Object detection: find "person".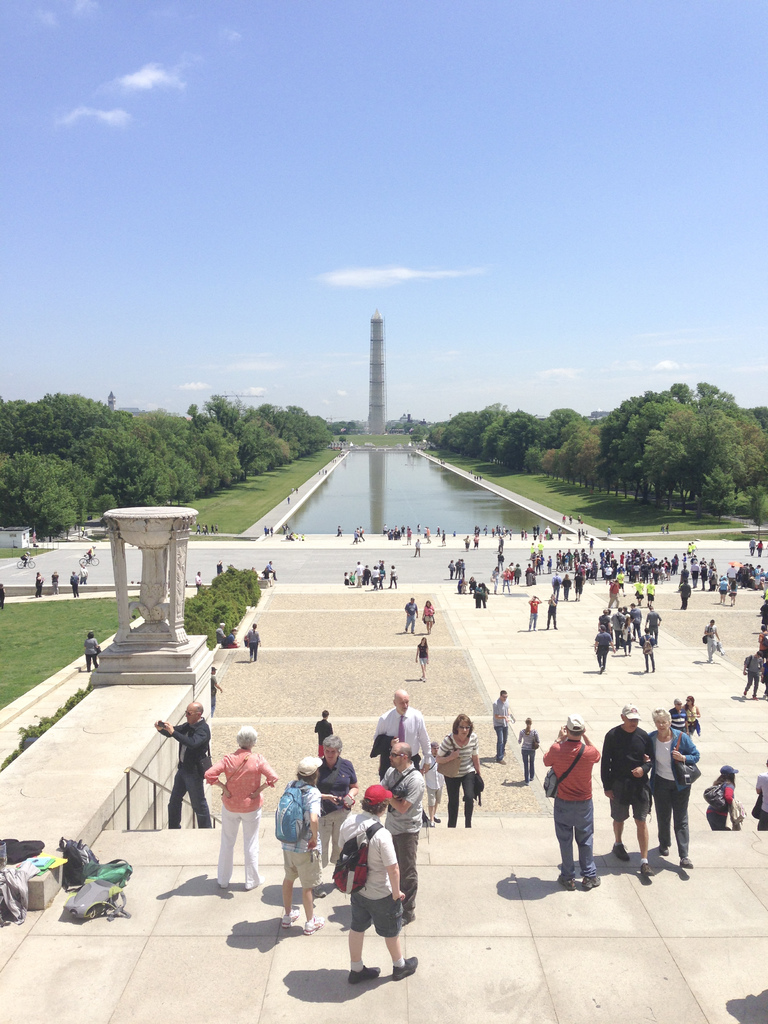
detection(346, 787, 419, 988).
